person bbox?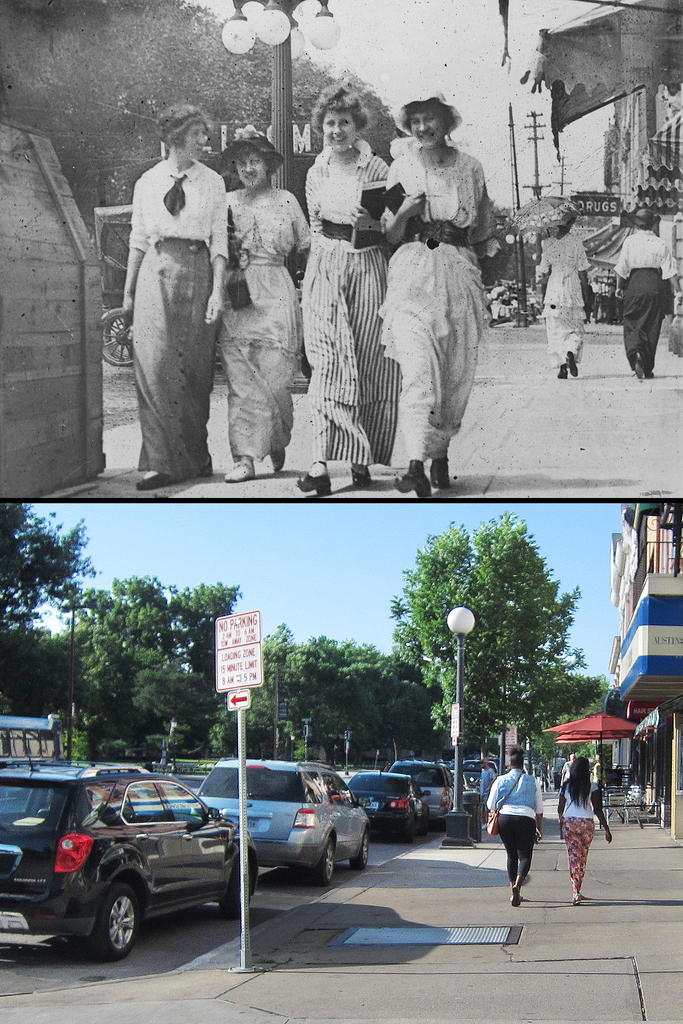
{"x1": 117, "y1": 104, "x2": 237, "y2": 483}
